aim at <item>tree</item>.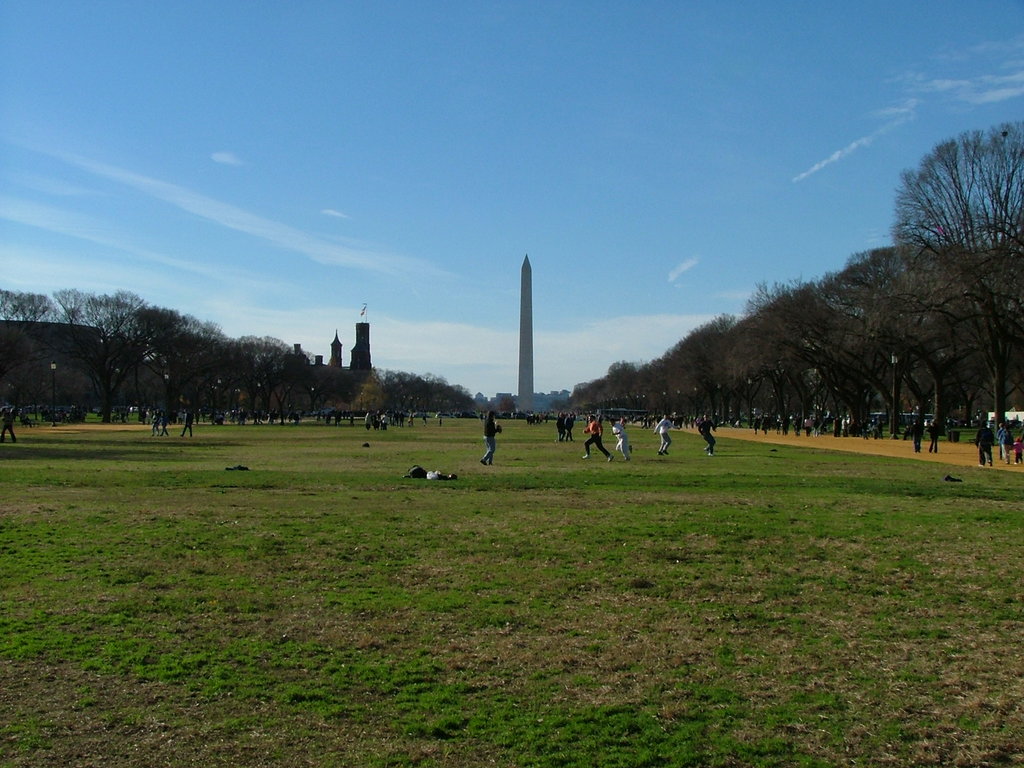
Aimed at locate(219, 336, 303, 410).
